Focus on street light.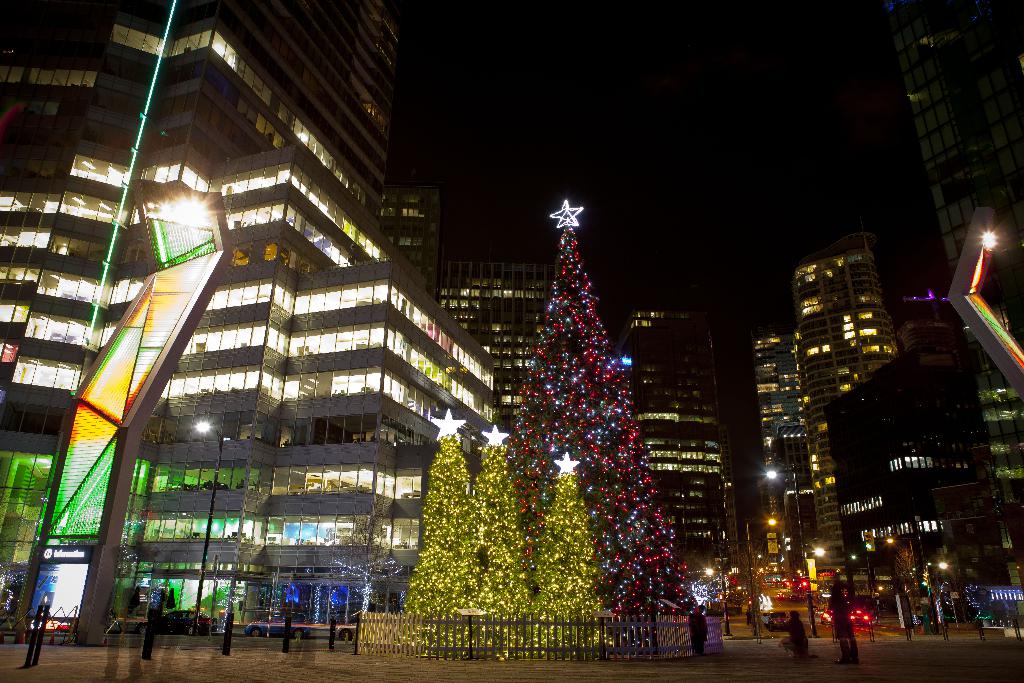
Focused at bbox=(920, 554, 954, 641).
